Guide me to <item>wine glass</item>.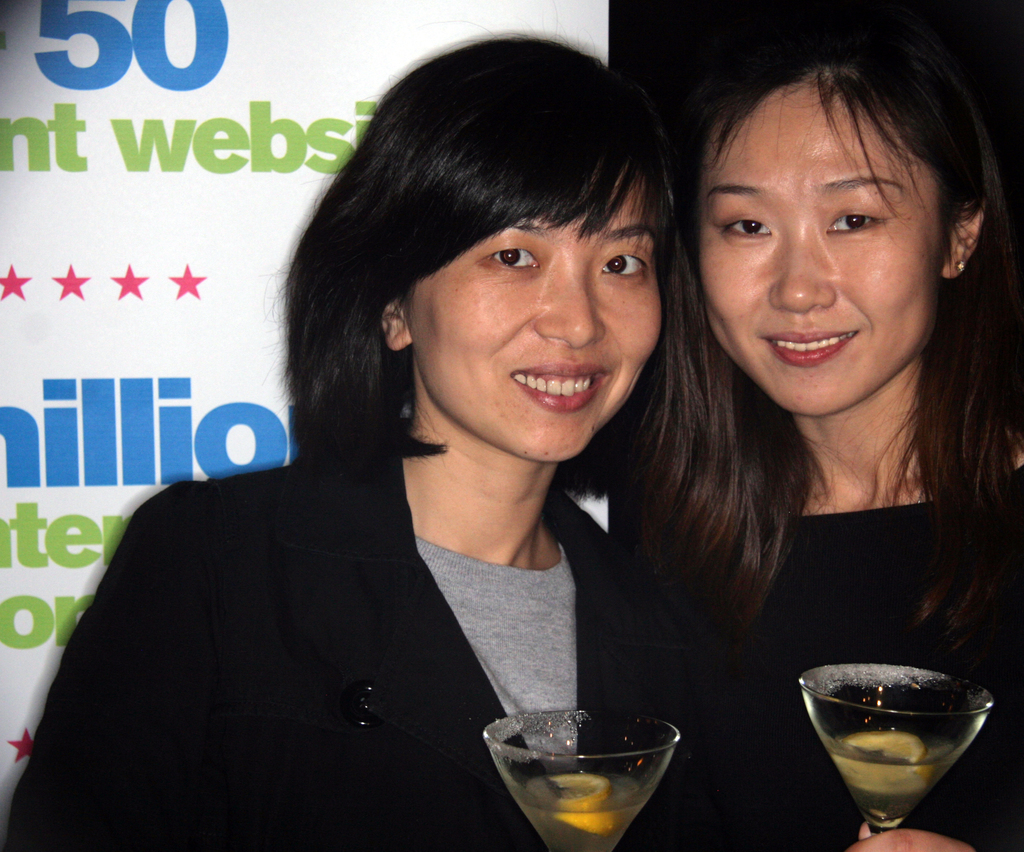
Guidance: pyautogui.locateOnScreen(478, 708, 682, 851).
